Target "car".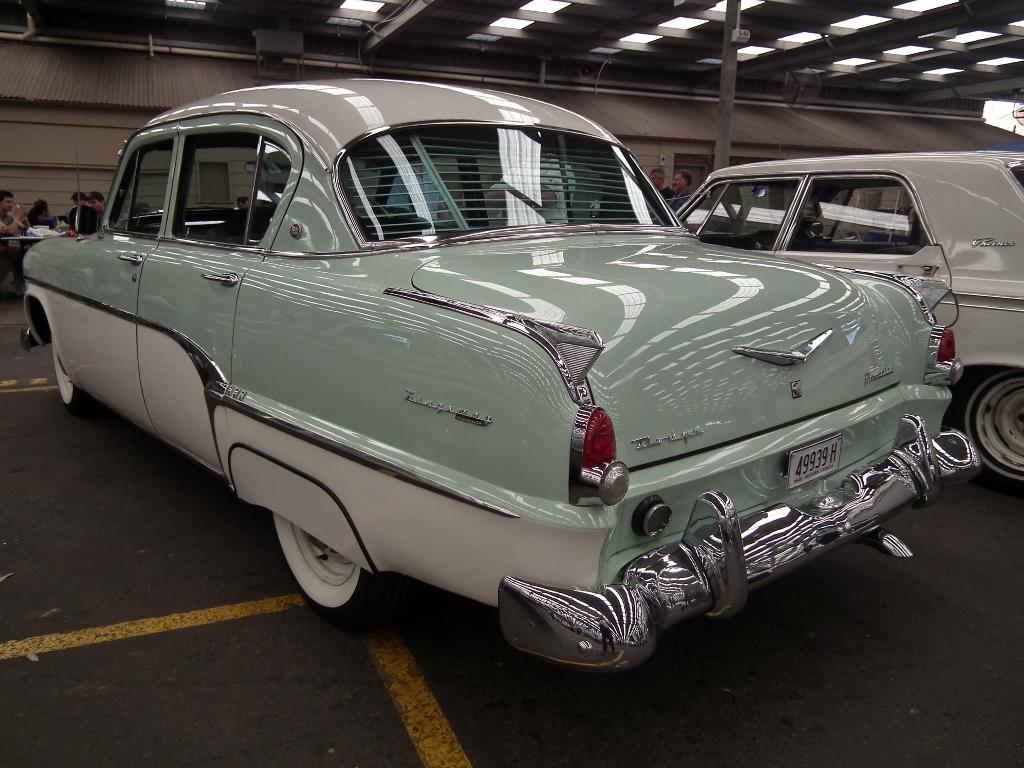
Target region: [26, 77, 979, 696].
